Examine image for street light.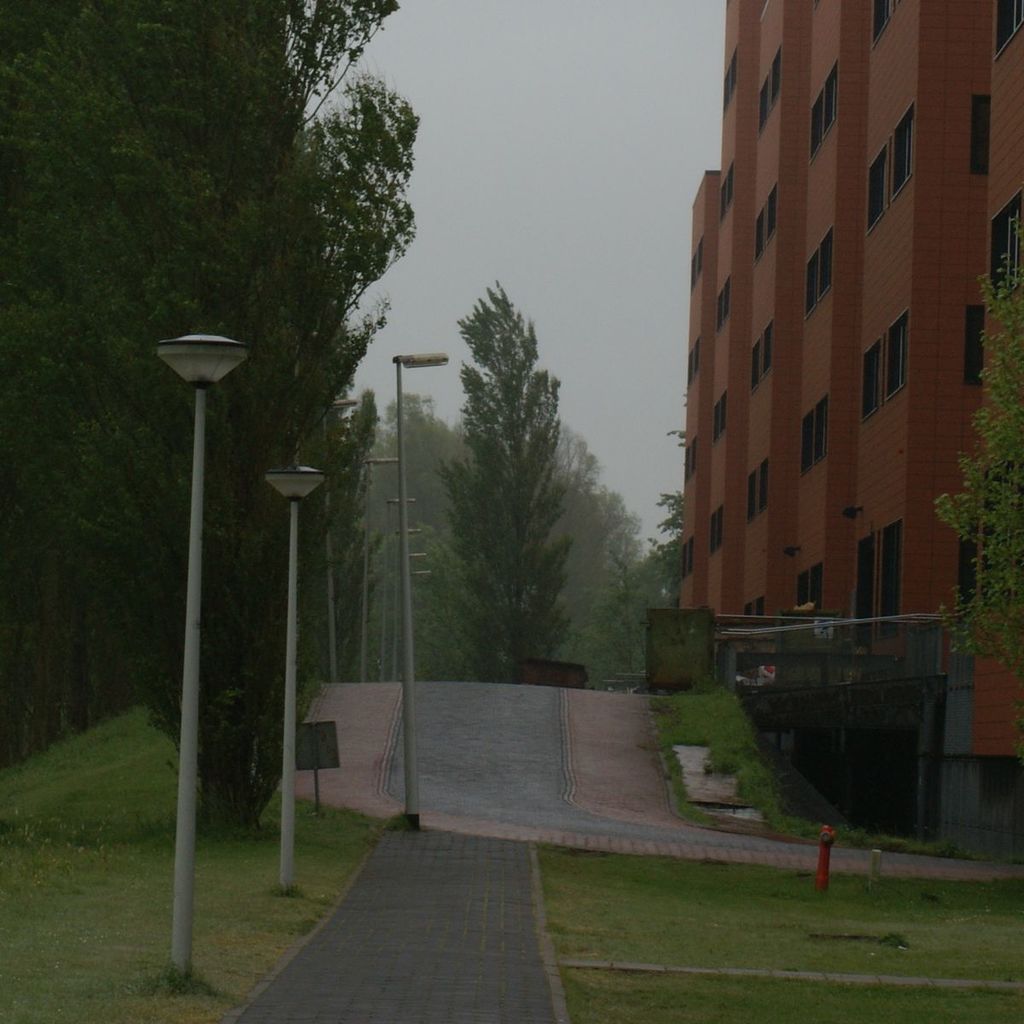
Examination result: Rect(379, 494, 416, 639).
